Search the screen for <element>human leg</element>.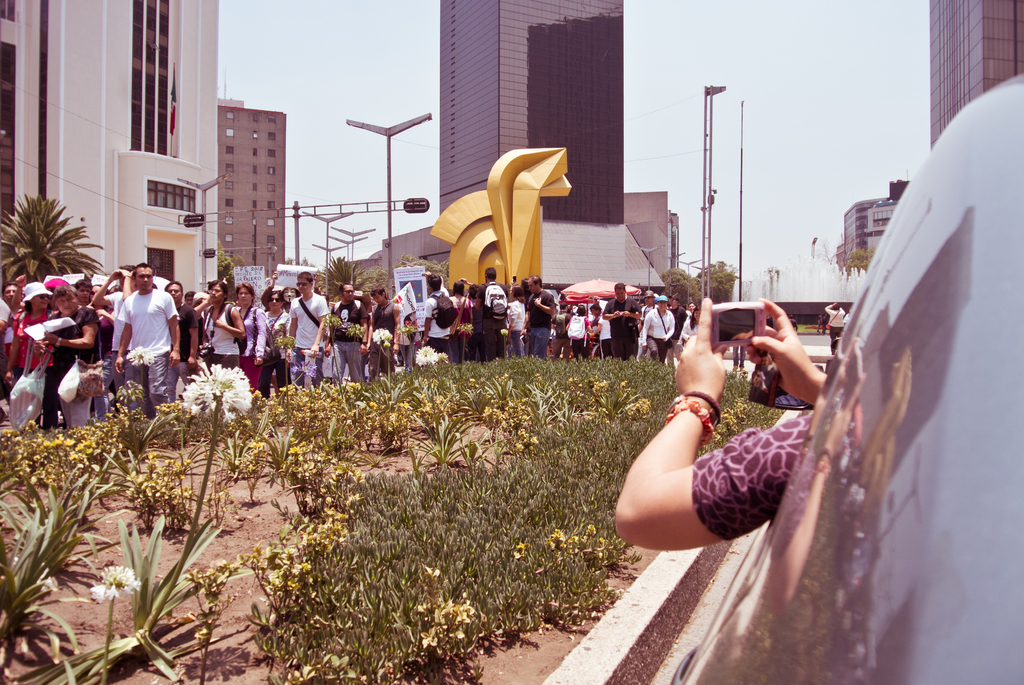
Found at l=170, t=363, r=177, b=400.
